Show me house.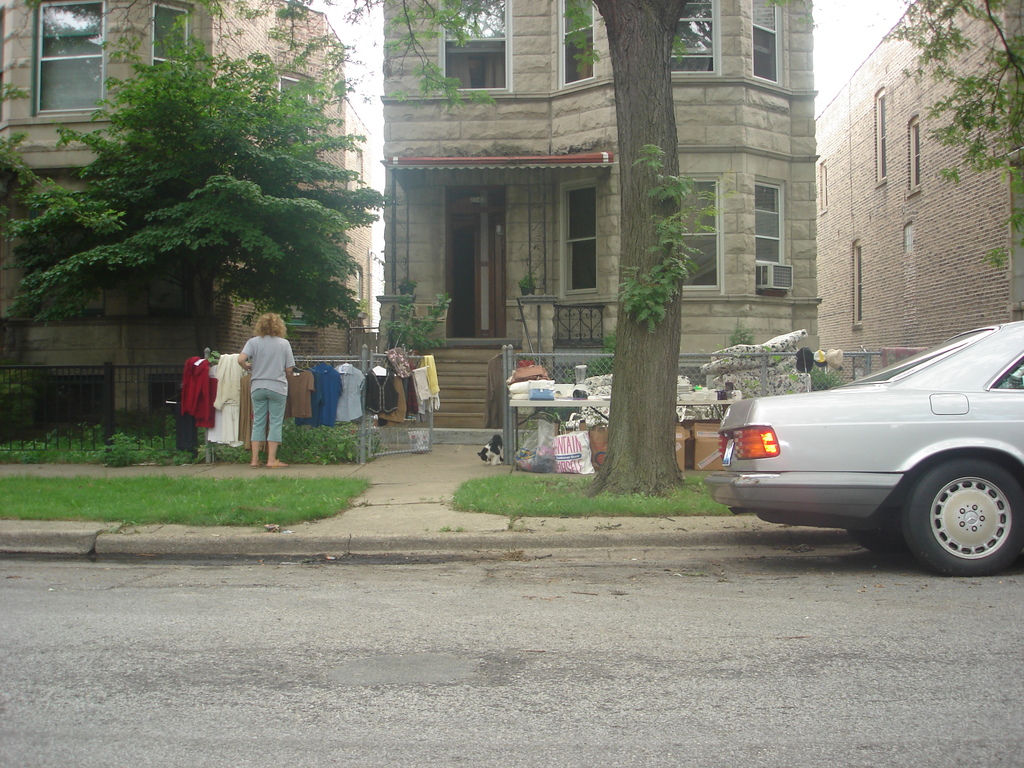
house is here: bbox=[374, 0, 820, 447].
